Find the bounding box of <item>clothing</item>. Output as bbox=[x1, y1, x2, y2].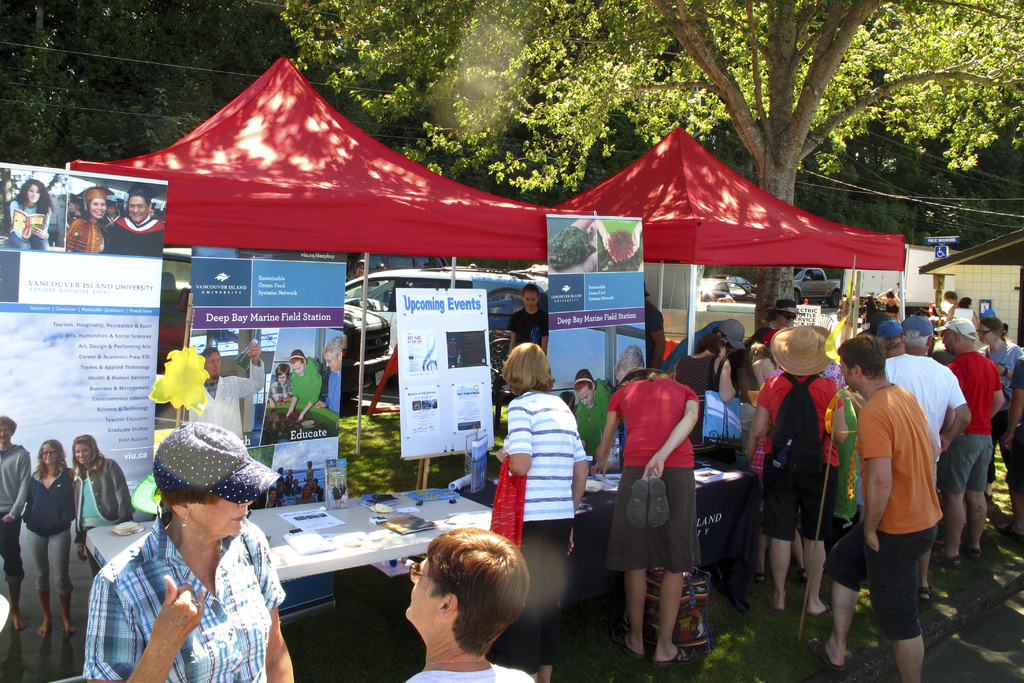
bbox=[269, 383, 294, 403].
